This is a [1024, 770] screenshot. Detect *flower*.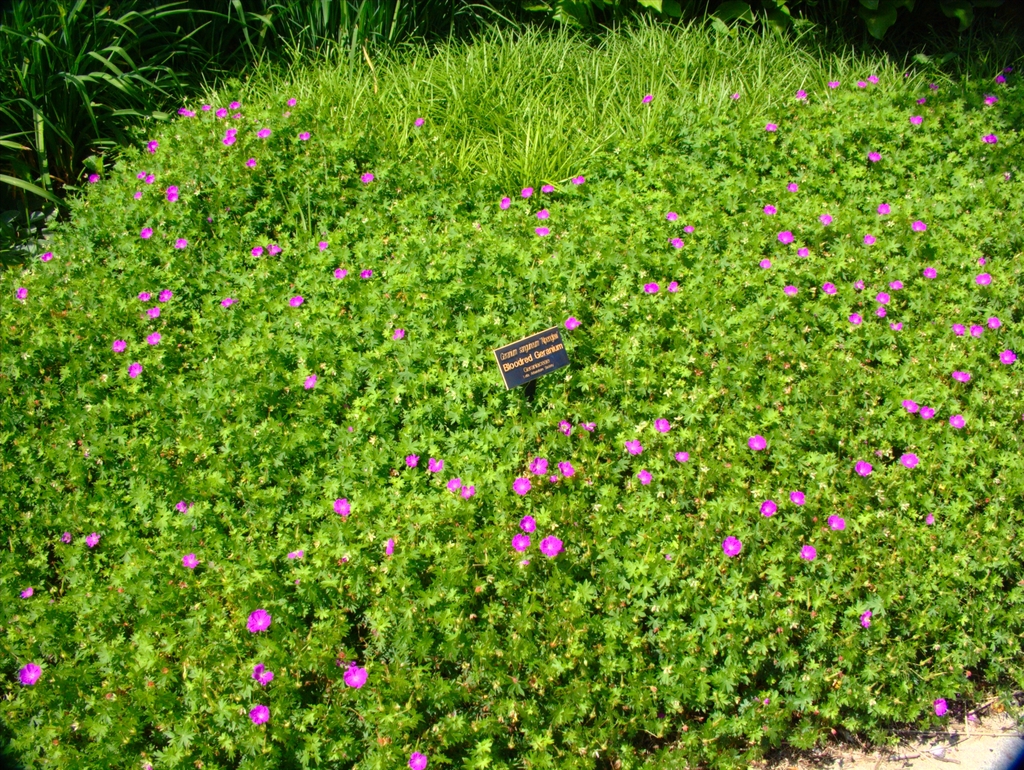
bbox=(20, 586, 40, 598).
